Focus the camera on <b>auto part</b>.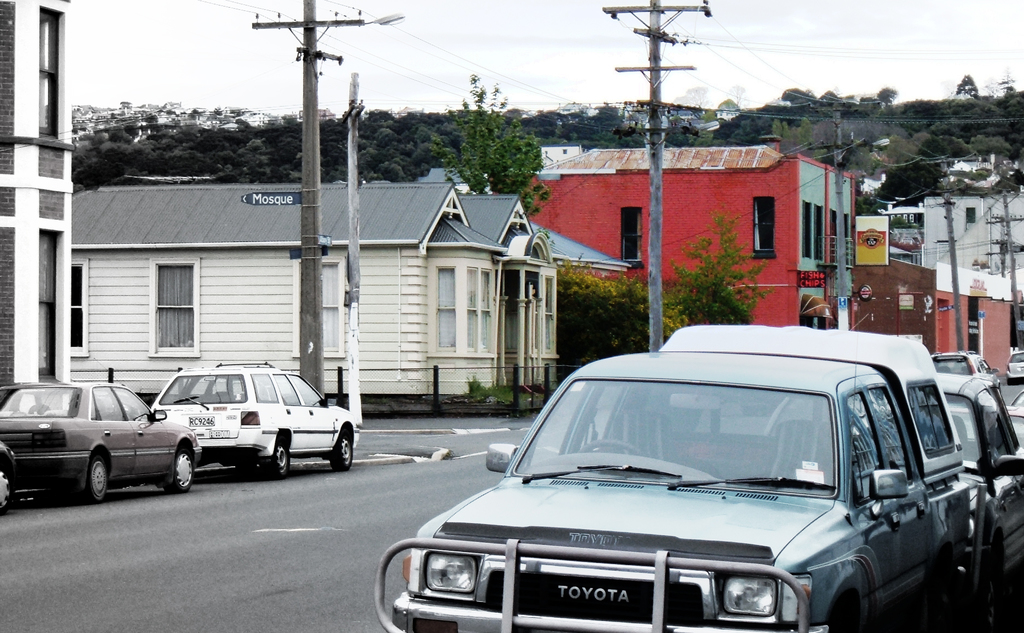
Focus region: BBox(151, 376, 263, 417).
